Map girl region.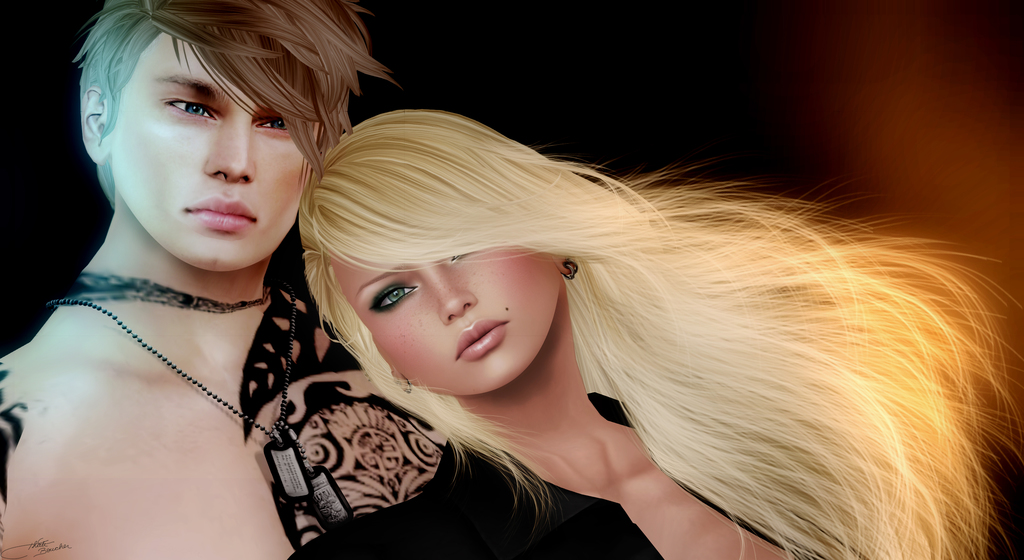
Mapped to select_region(289, 110, 1023, 559).
